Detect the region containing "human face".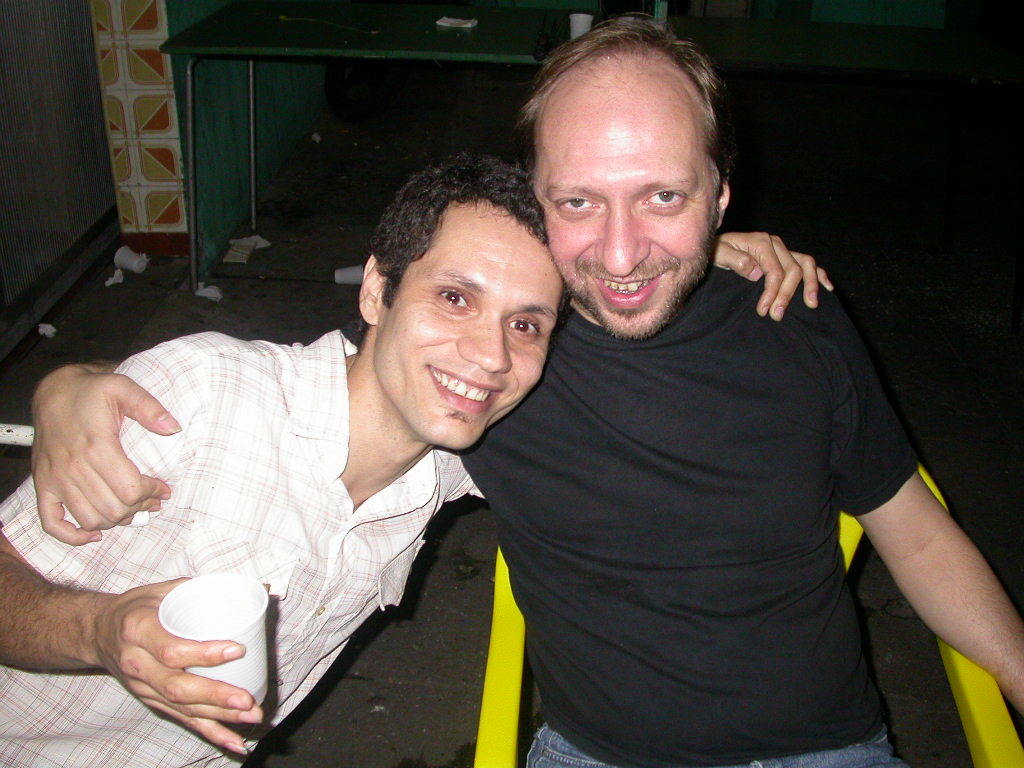
bbox=(534, 85, 718, 343).
